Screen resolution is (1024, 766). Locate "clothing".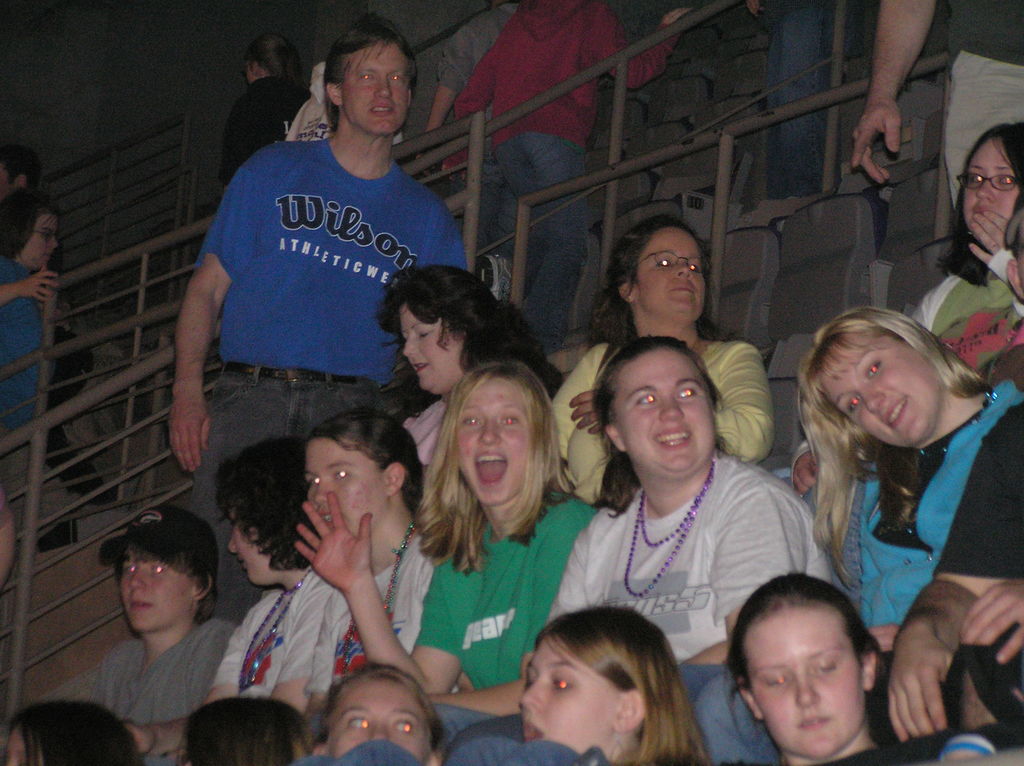
rect(540, 449, 837, 673).
